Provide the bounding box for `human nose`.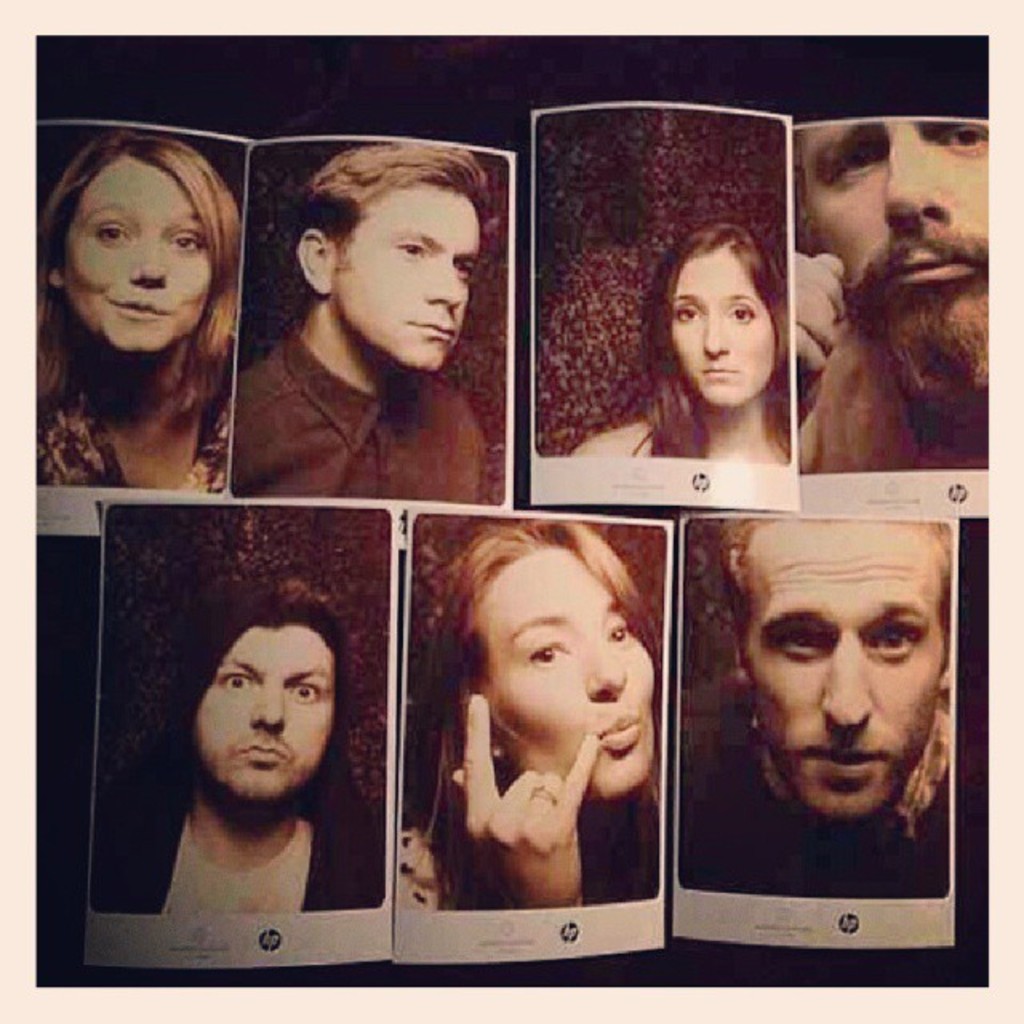
(243, 682, 285, 736).
